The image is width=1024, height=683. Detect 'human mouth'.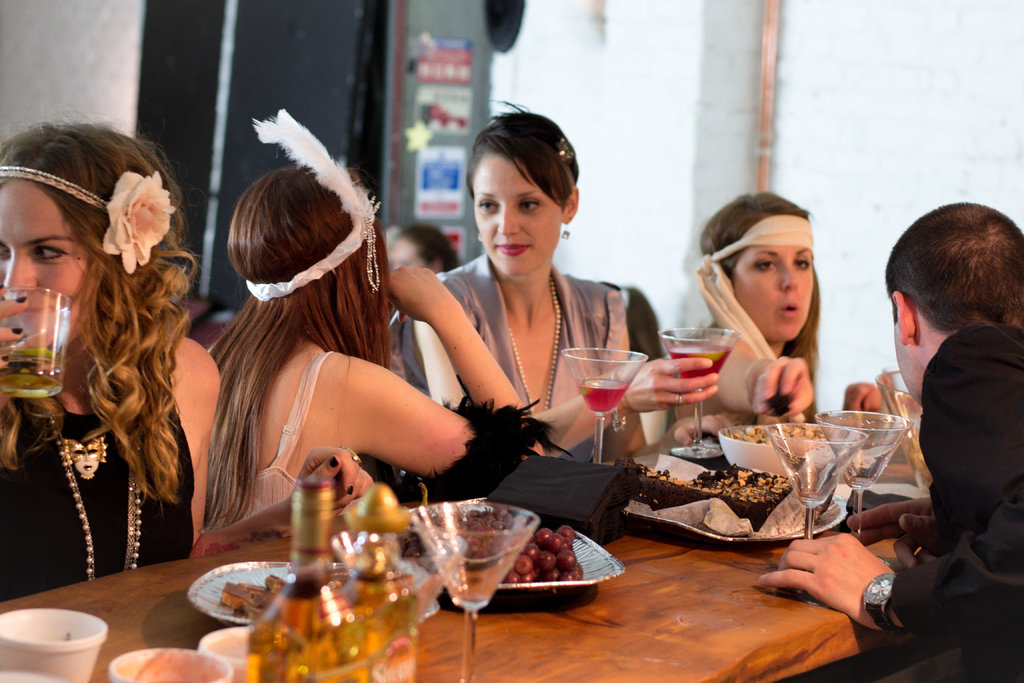
Detection: pyautogui.locateOnScreen(498, 246, 527, 257).
